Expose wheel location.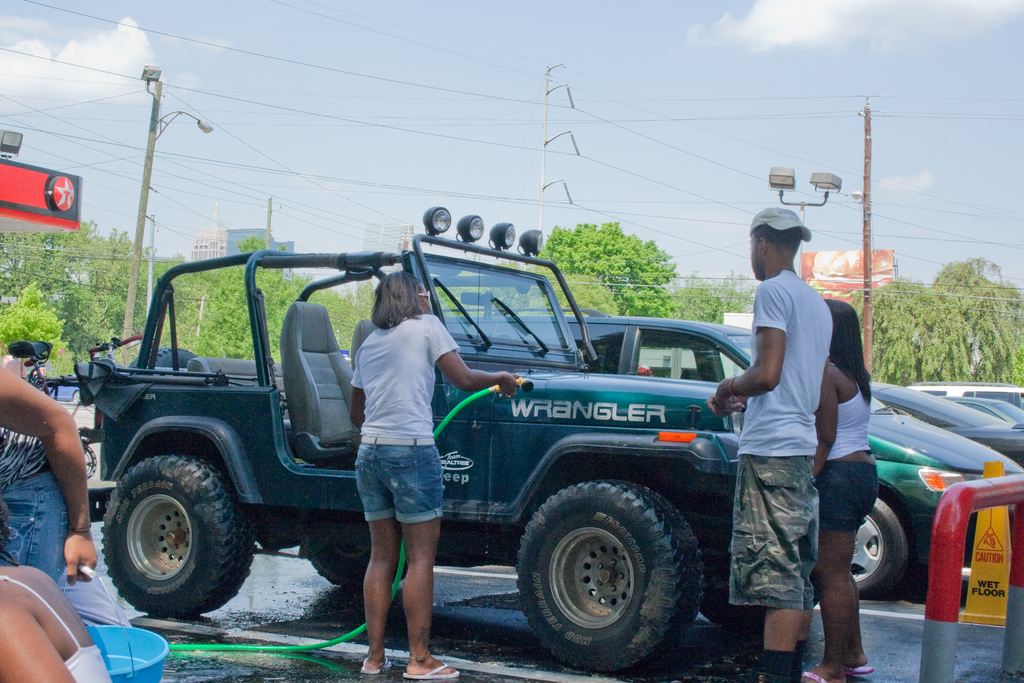
Exposed at (x1=845, y1=490, x2=924, y2=597).
